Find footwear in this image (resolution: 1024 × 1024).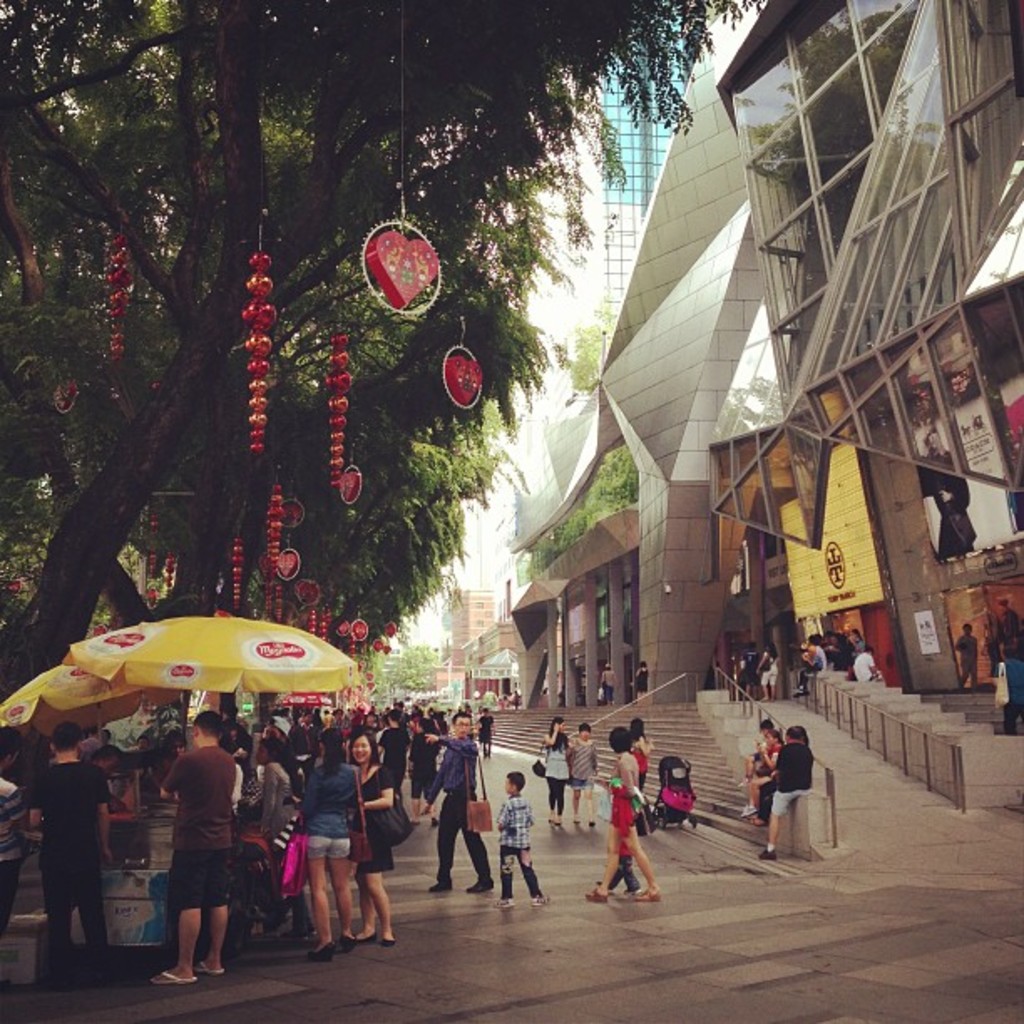
pyautogui.locateOnScreen(740, 773, 755, 788).
